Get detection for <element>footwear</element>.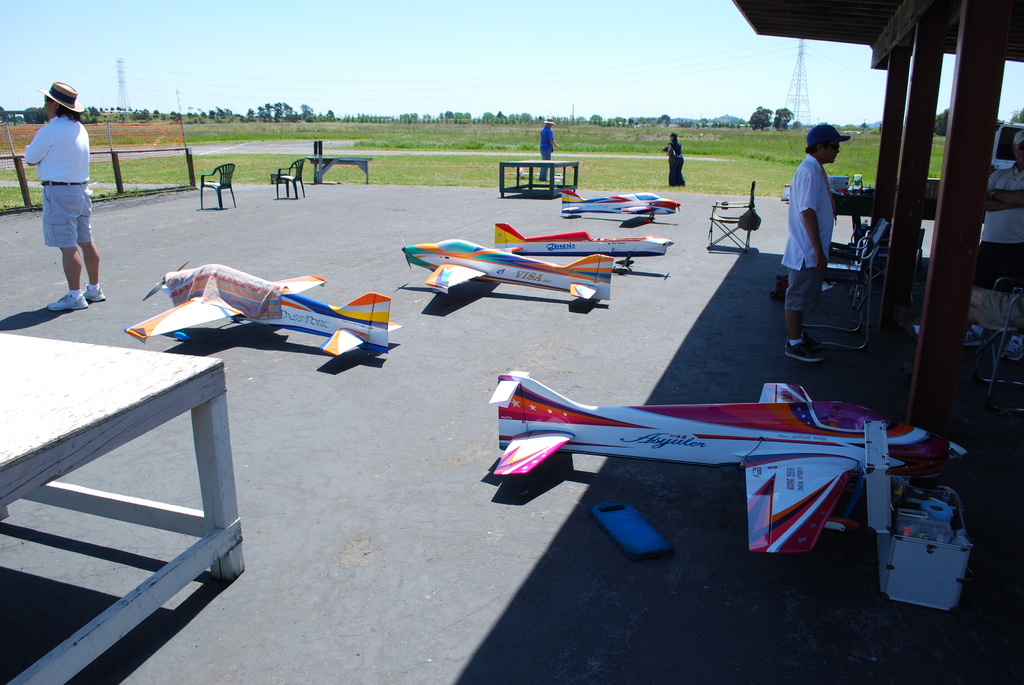
Detection: bbox=[785, 335, 820, 367].
